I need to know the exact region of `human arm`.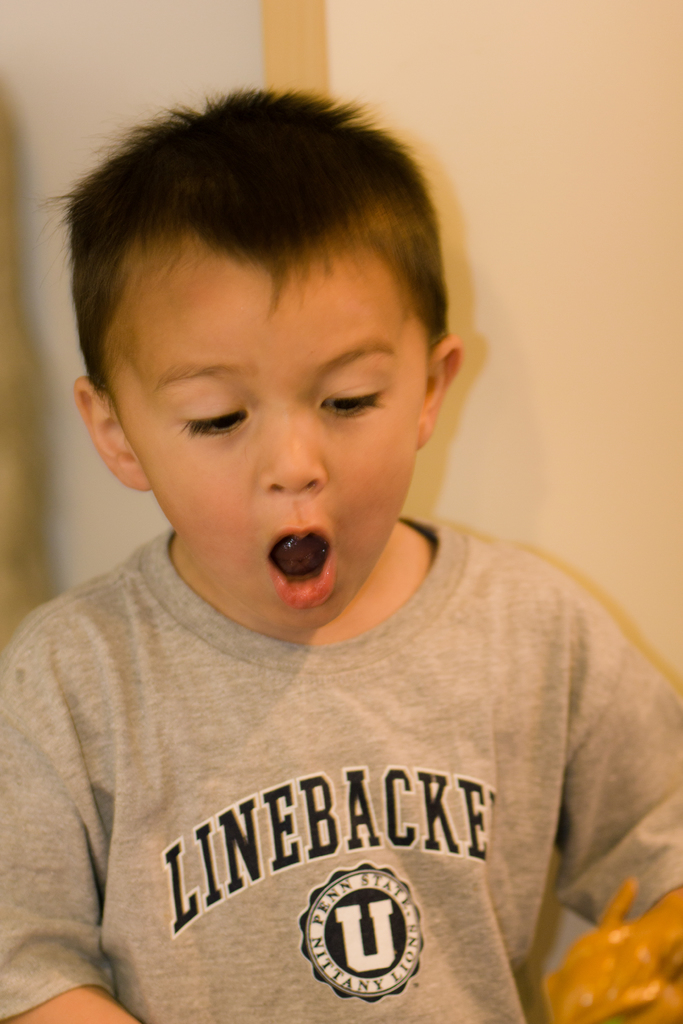
Region: 0:697:145:1023.
